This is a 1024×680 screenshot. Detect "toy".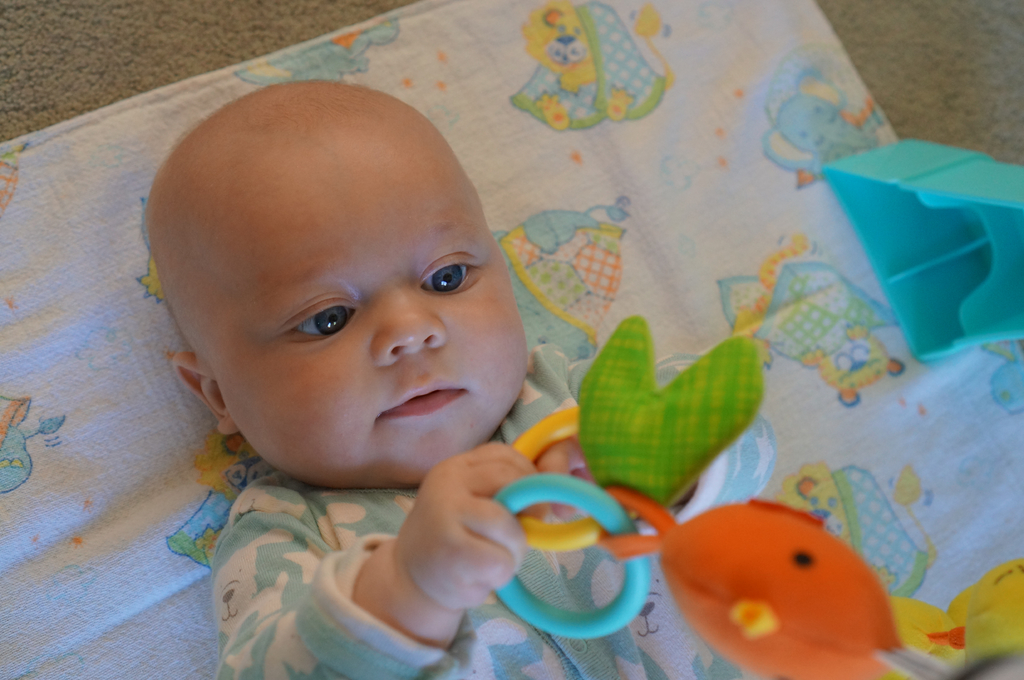
<region>822, 135, 1023, 363</region>.
